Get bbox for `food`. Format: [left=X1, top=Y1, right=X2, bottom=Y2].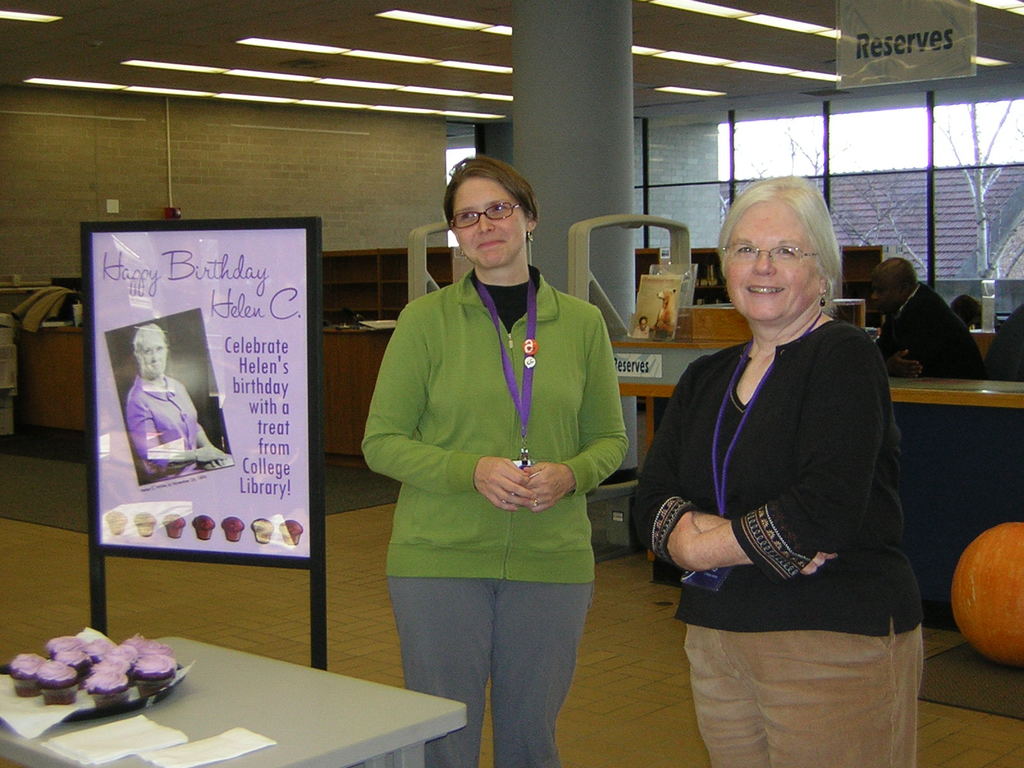
[left=107, top=509, right=128, bottom=536].
